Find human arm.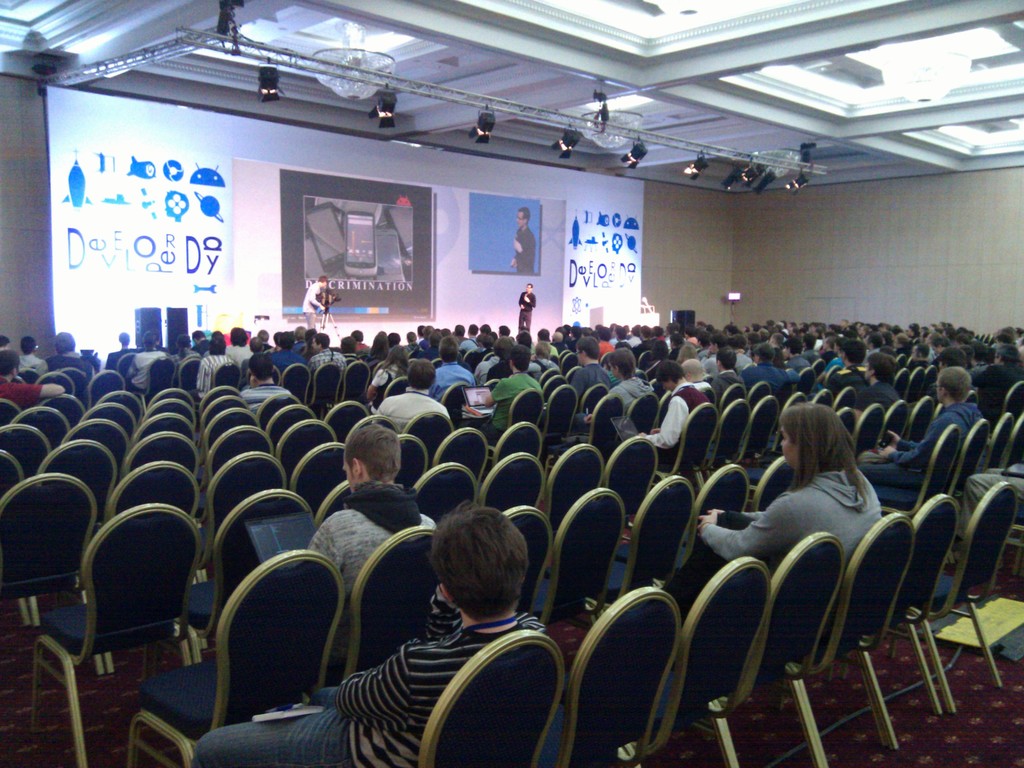
box(705, 508, 763, 522).
